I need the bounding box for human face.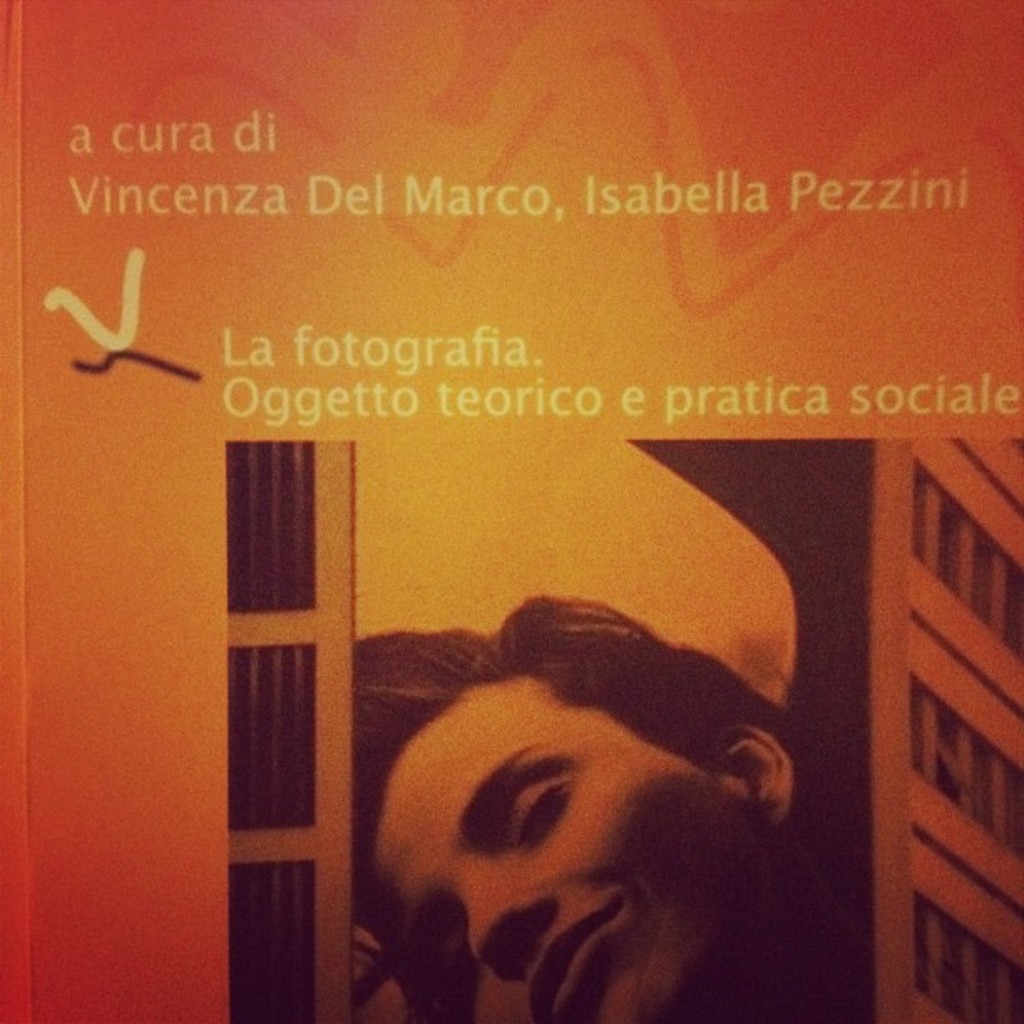
Here it is: BBox(376, 664, 756, 1022).
